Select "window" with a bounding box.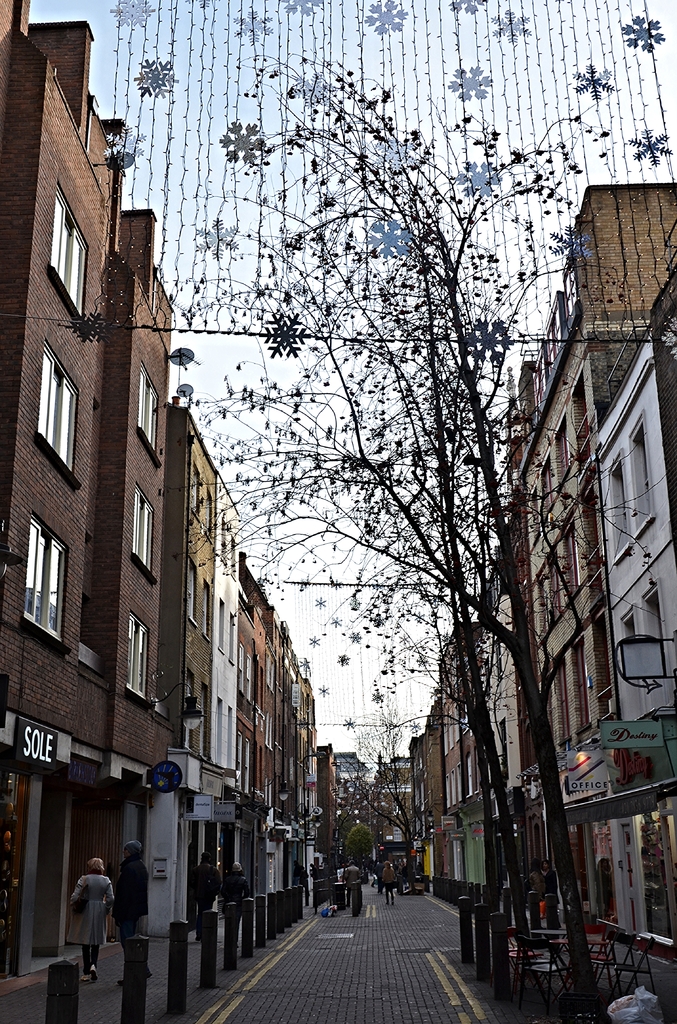
bbox=[628, 408, 658, 540].
